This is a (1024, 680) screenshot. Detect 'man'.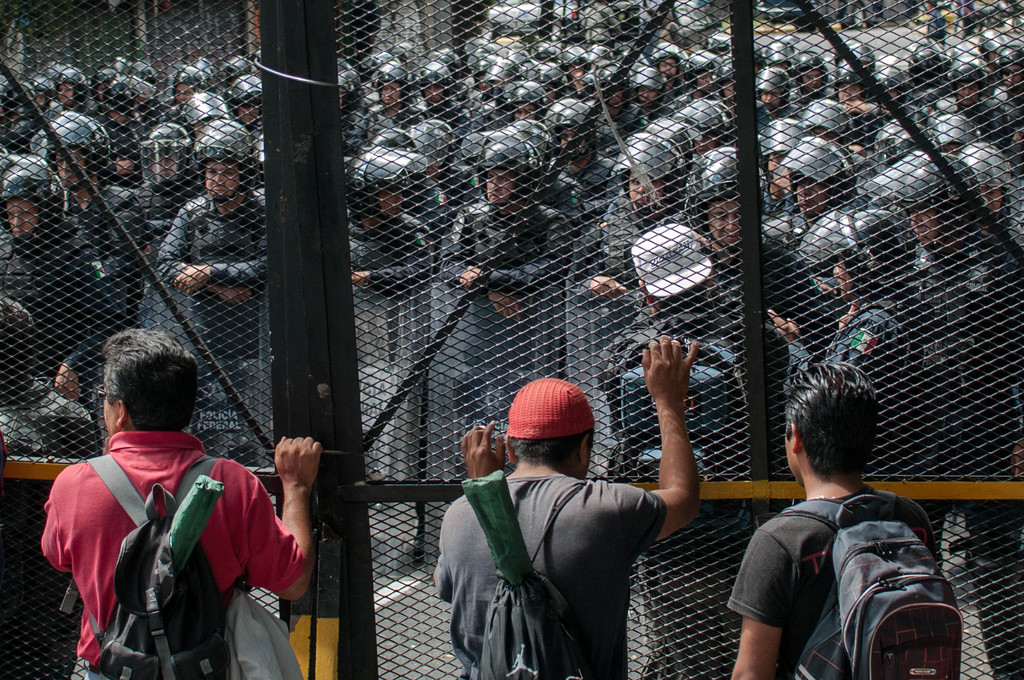
[221, 75, 261, 130].
